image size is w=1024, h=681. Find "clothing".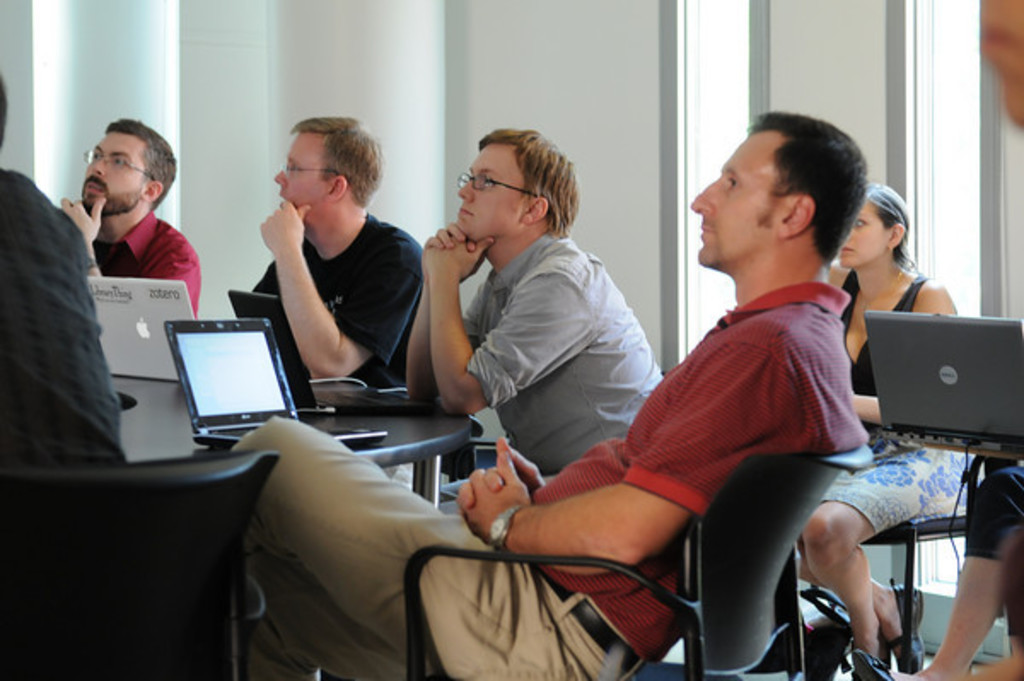
Rect(836, 273, 968, 553).
